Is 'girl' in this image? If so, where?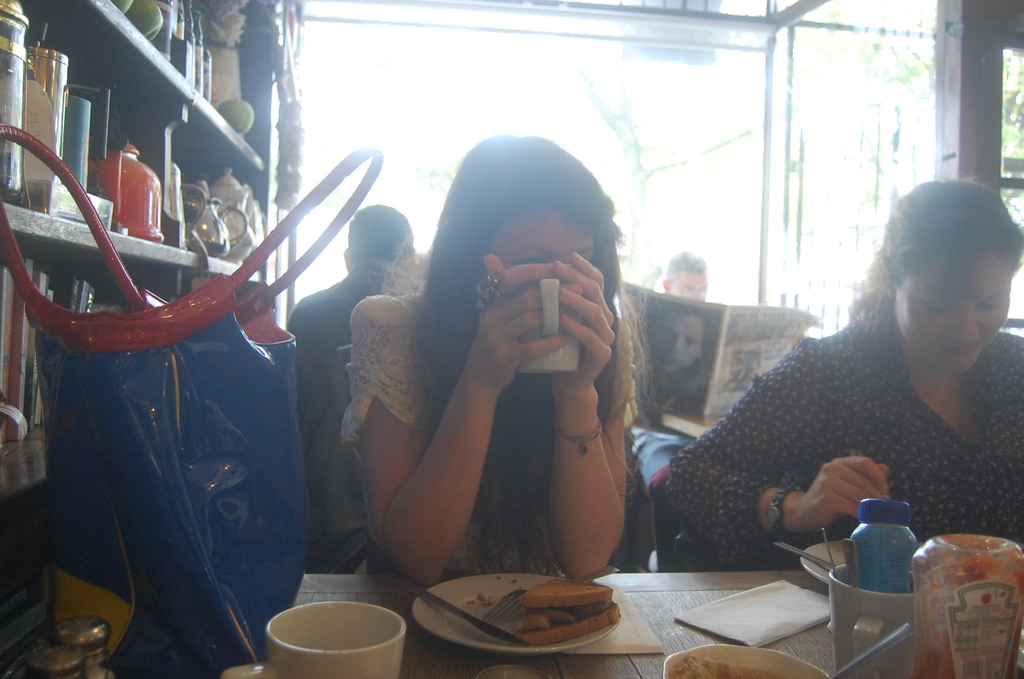
Yes, at left=644, top=170, right=1023, bottom=575.
